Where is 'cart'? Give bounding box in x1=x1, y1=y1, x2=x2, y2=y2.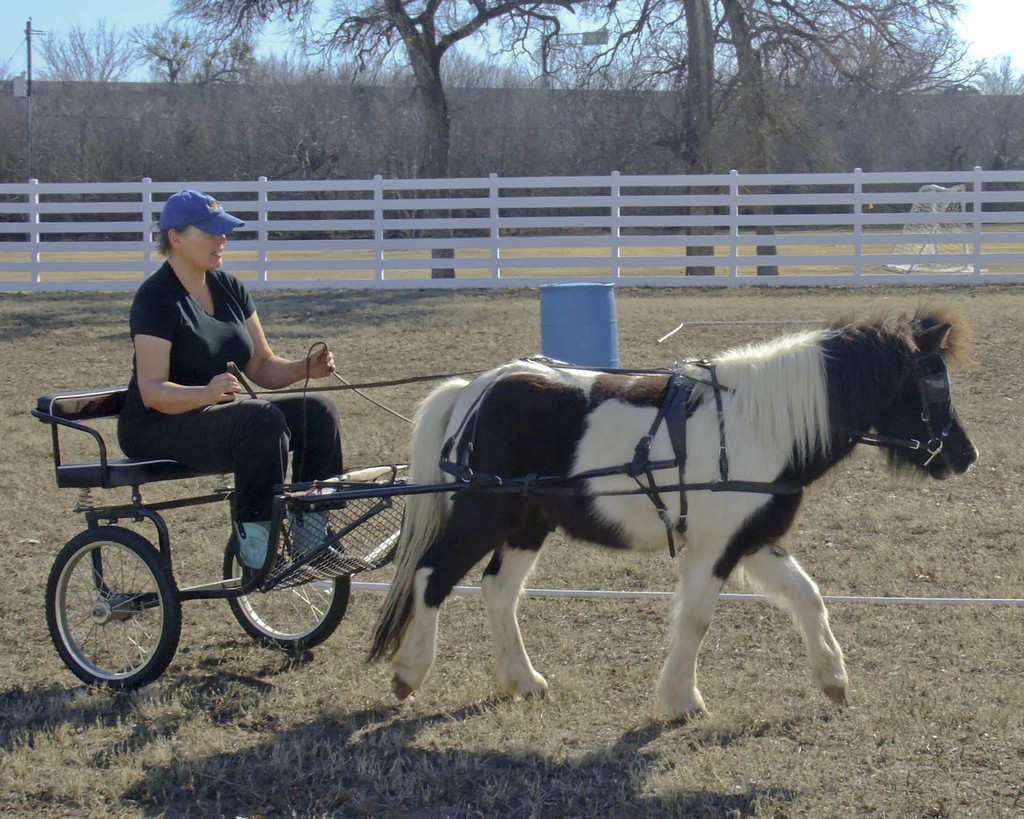
x1=29, y1=386, x2=683, y2=693.
